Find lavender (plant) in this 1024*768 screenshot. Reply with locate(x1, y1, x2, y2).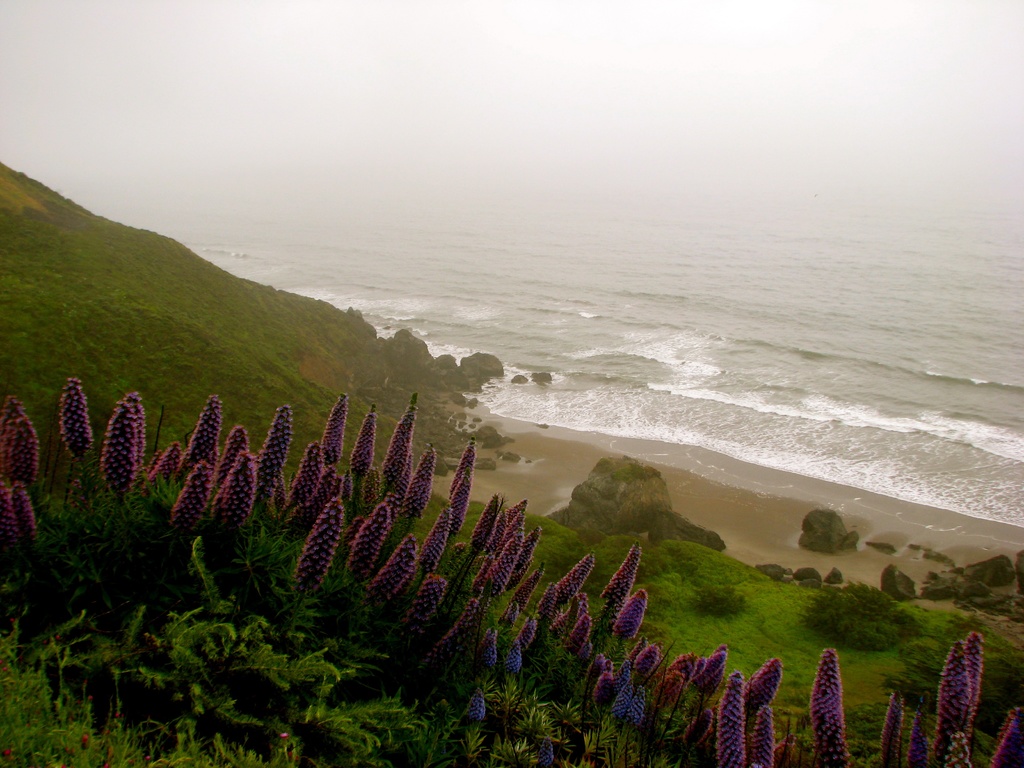
locate(549, 551, 596, 608).
